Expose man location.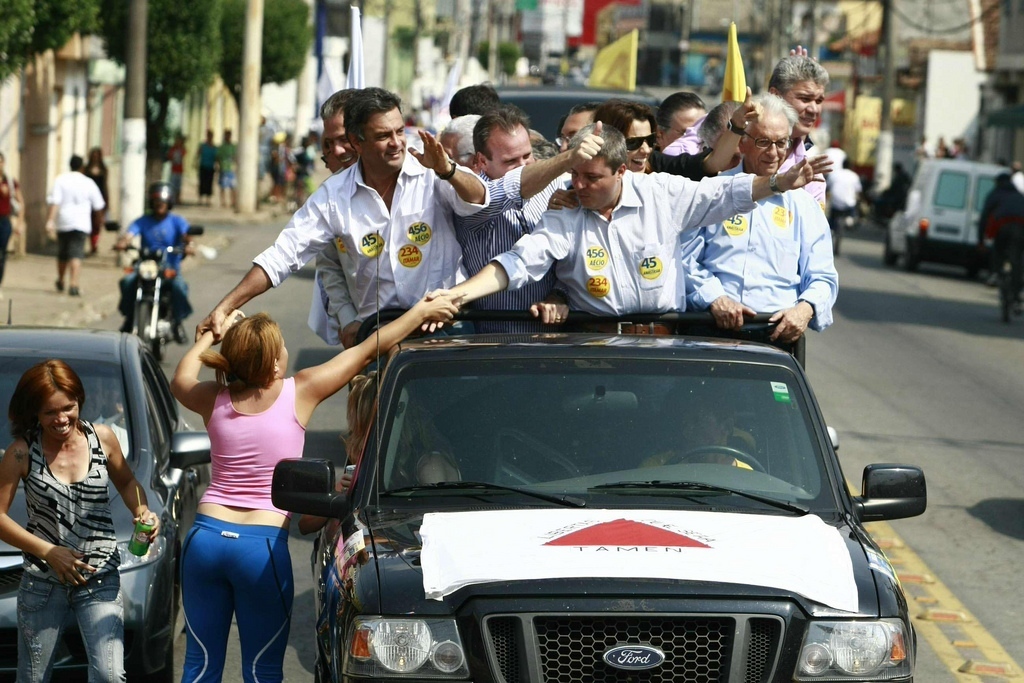
Exposed at (x1=705, y1=92, x2=841, y2=338).
